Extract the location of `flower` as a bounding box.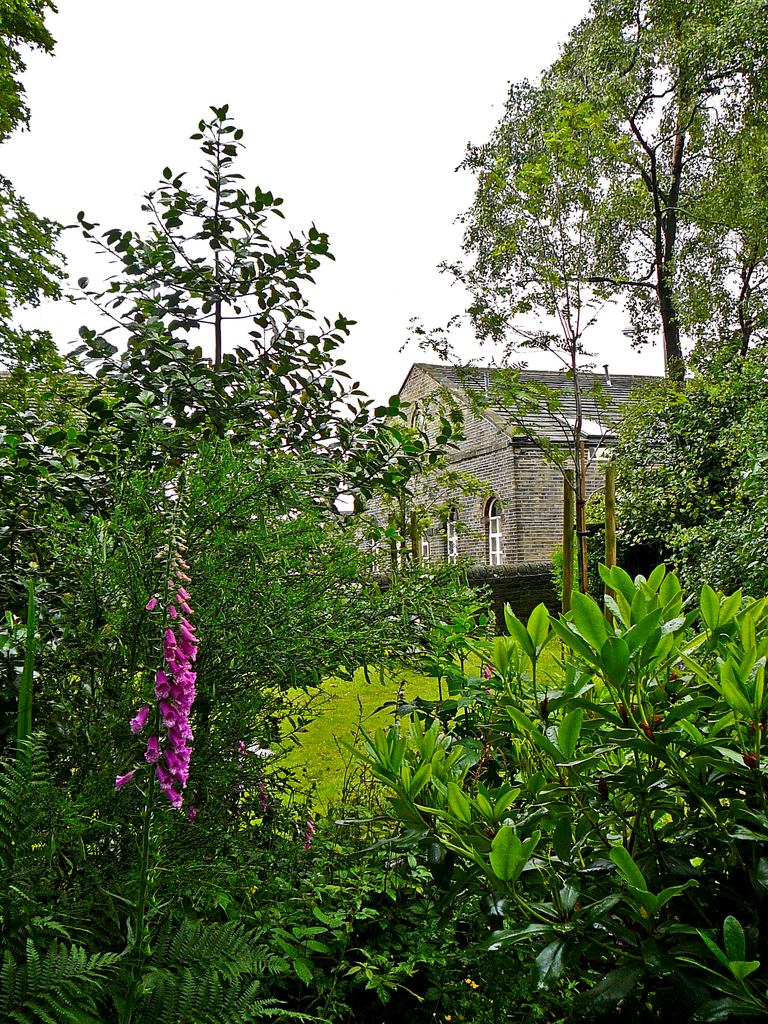
bbox(254, 773, 268, 813).
